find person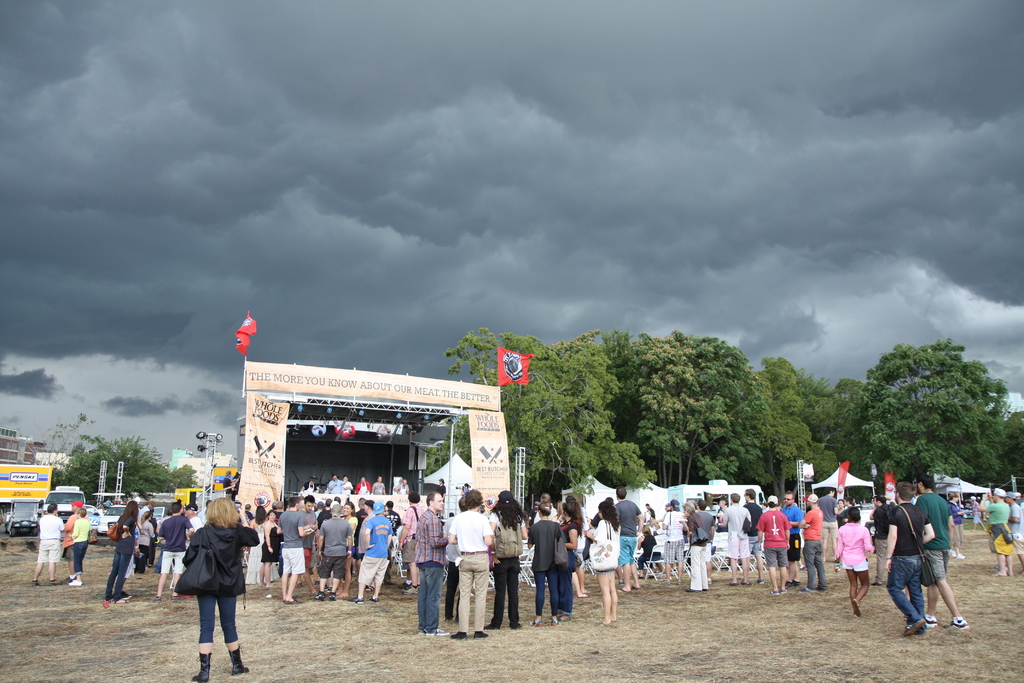
box(559, 504, 582, 613)
